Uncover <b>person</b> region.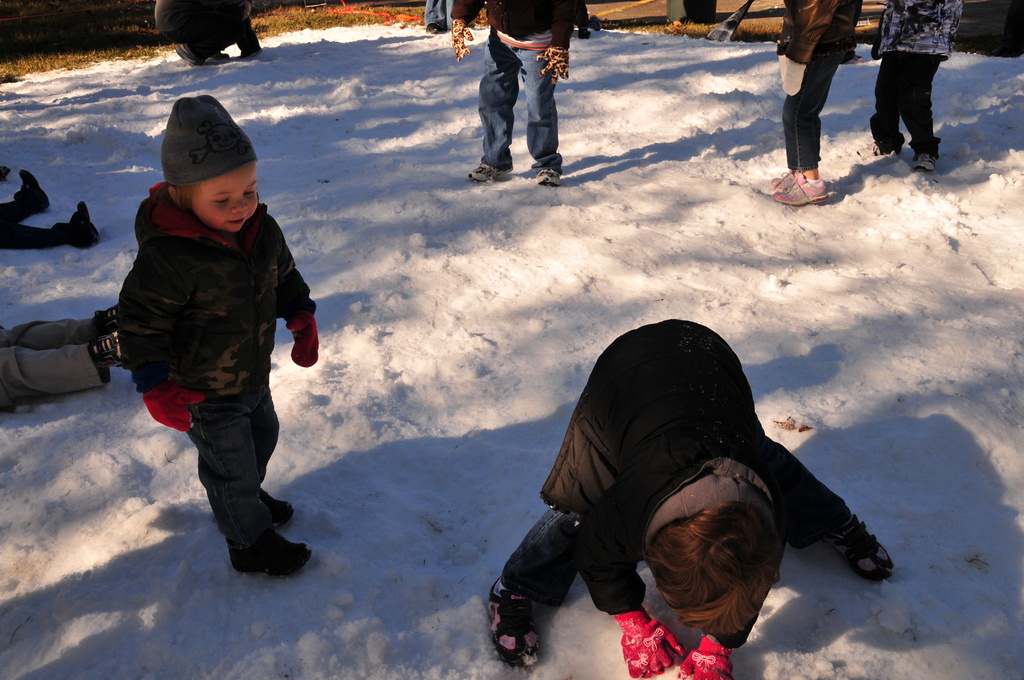
Uncovered: 449, 0, 578, 184.
